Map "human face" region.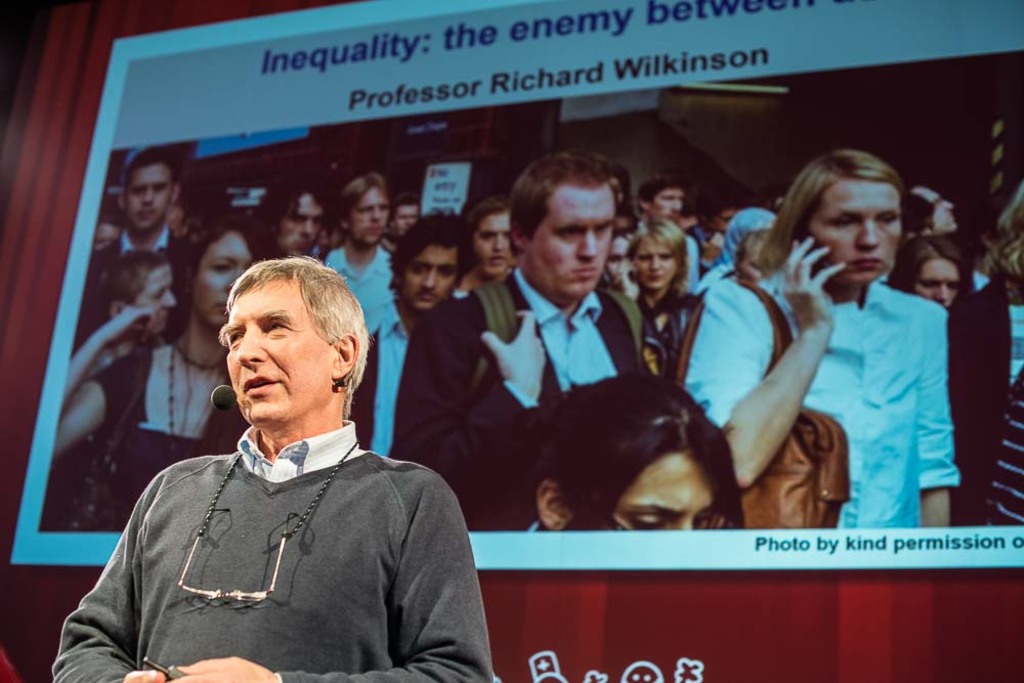
Mapped to BBox(274, 193, 329, 260).
